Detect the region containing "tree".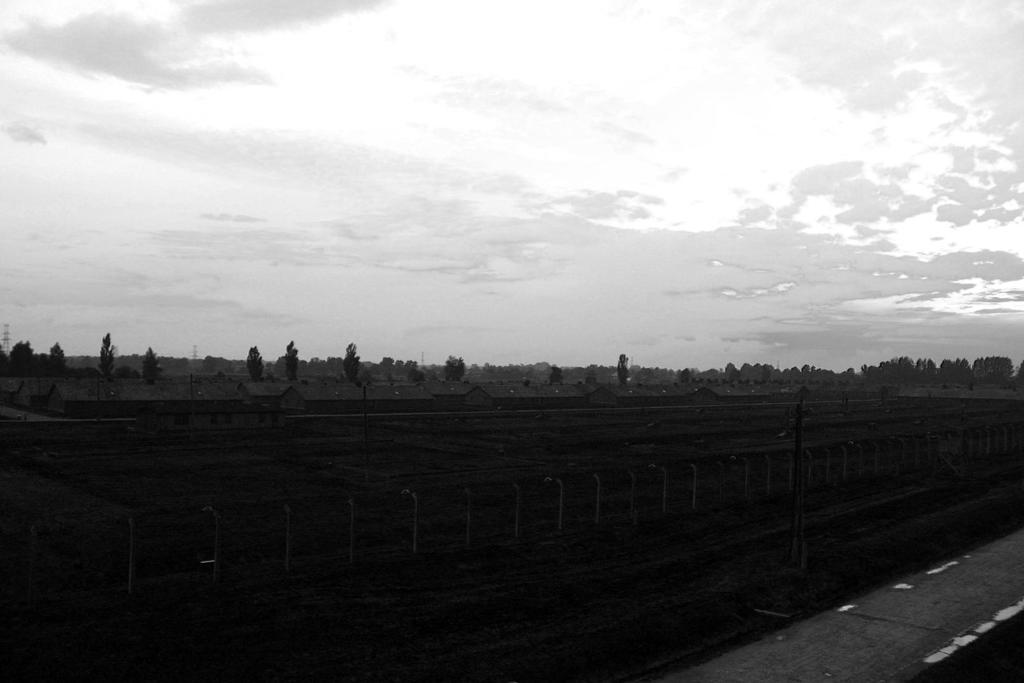
select_region(681, 367, 692, 382).
